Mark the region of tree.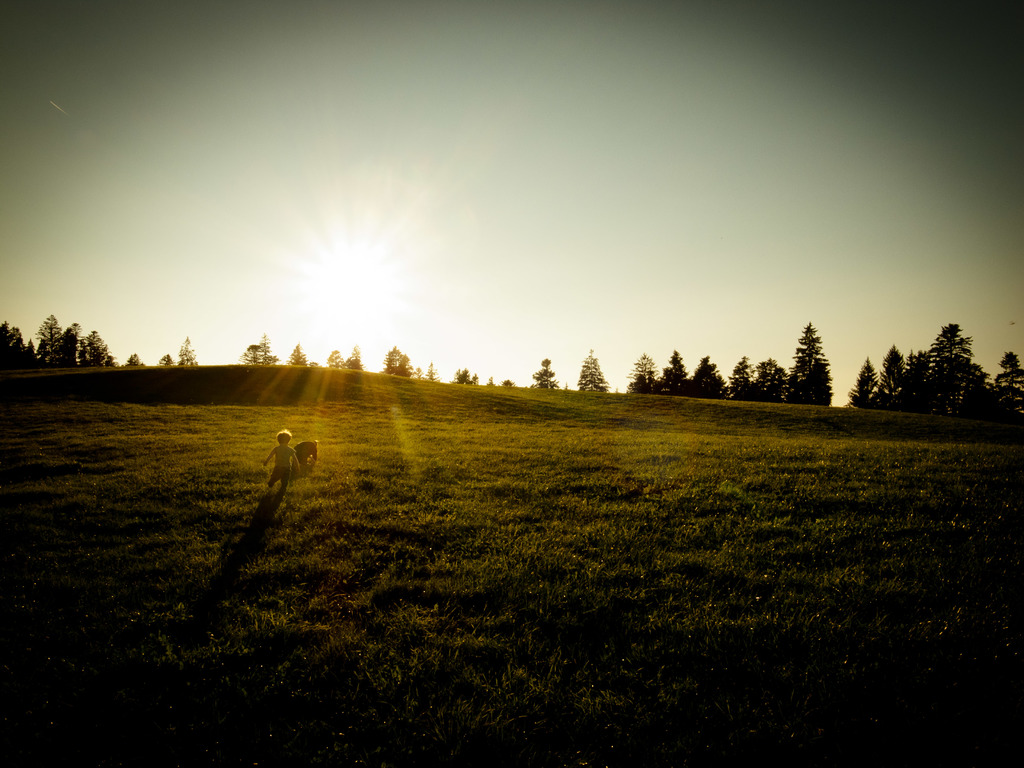
Region: bbox=[346, 345, 364, 371].
